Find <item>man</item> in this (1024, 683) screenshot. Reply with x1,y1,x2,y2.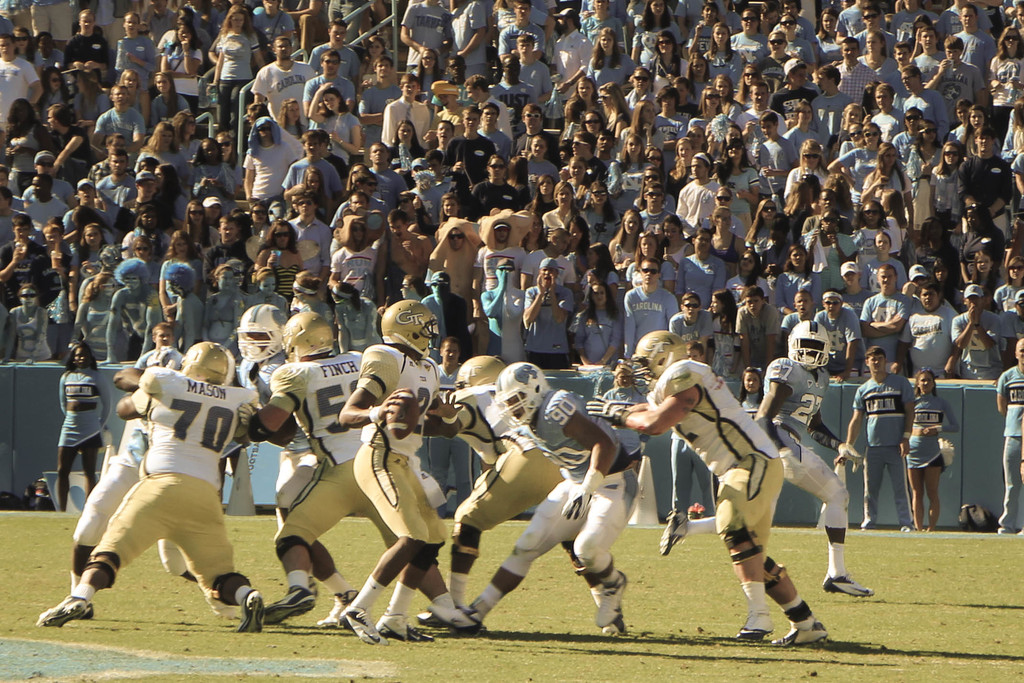
377,211,433,308.
